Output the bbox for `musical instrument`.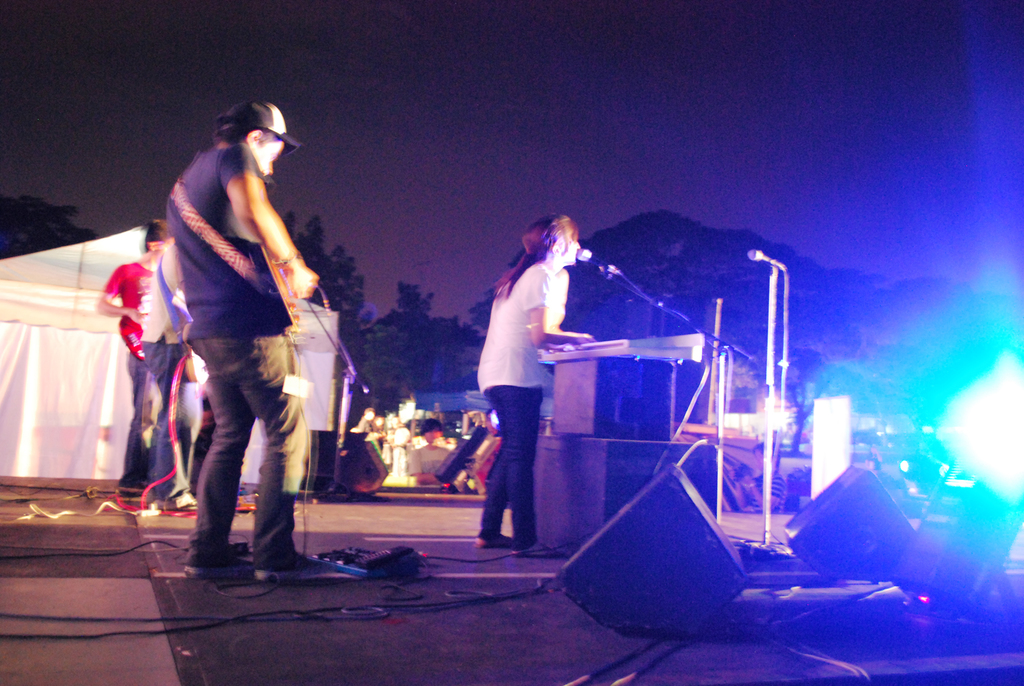
243:240:305:345.
